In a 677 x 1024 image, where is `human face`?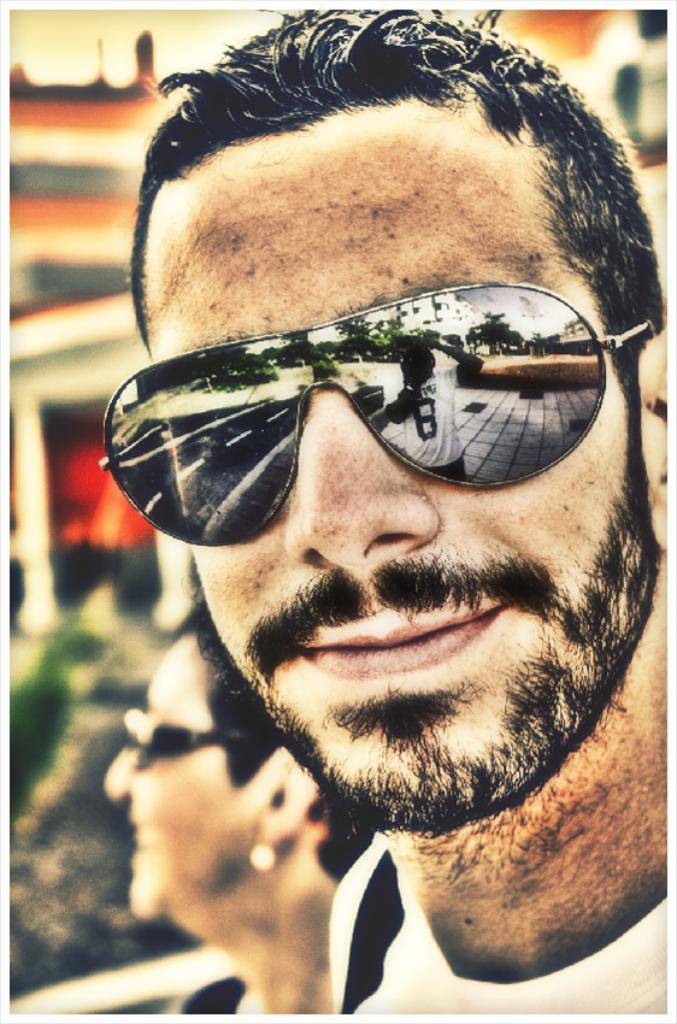
<region>142, 100, 660, 830</region>.
